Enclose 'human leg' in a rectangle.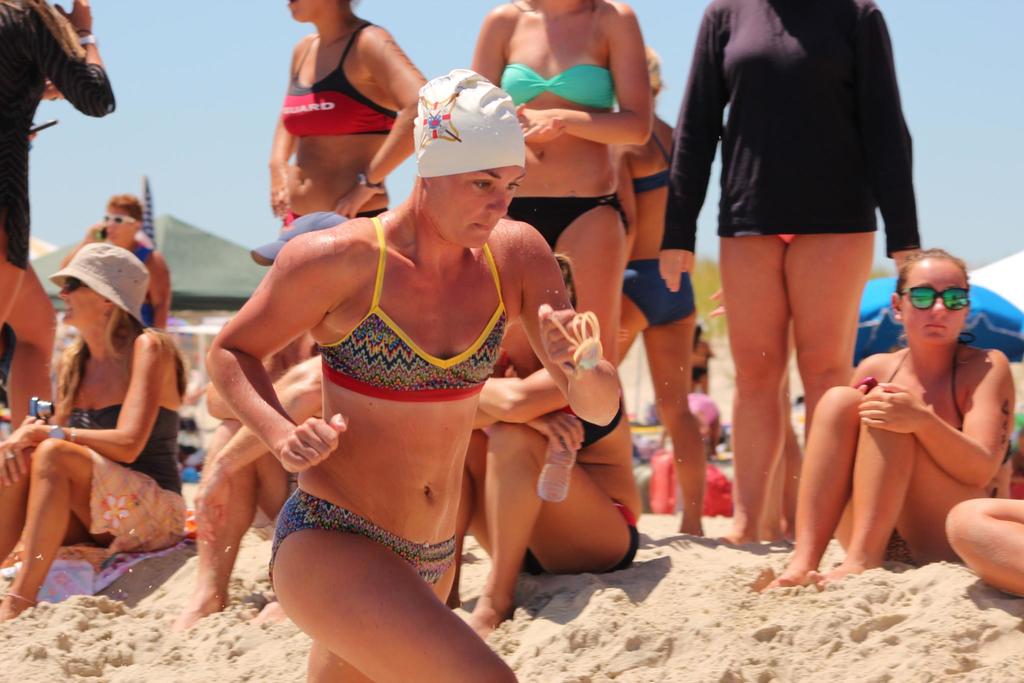
region(460, 419, 637, 642).
